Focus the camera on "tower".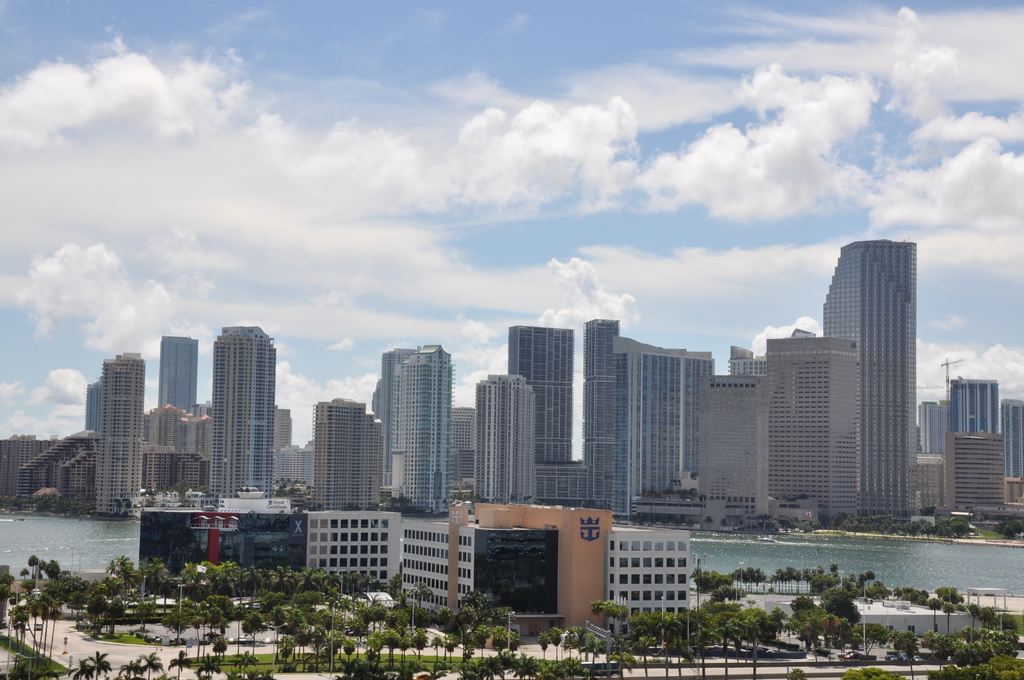
Focus region: bbox=(918, 399, 948, 458).
